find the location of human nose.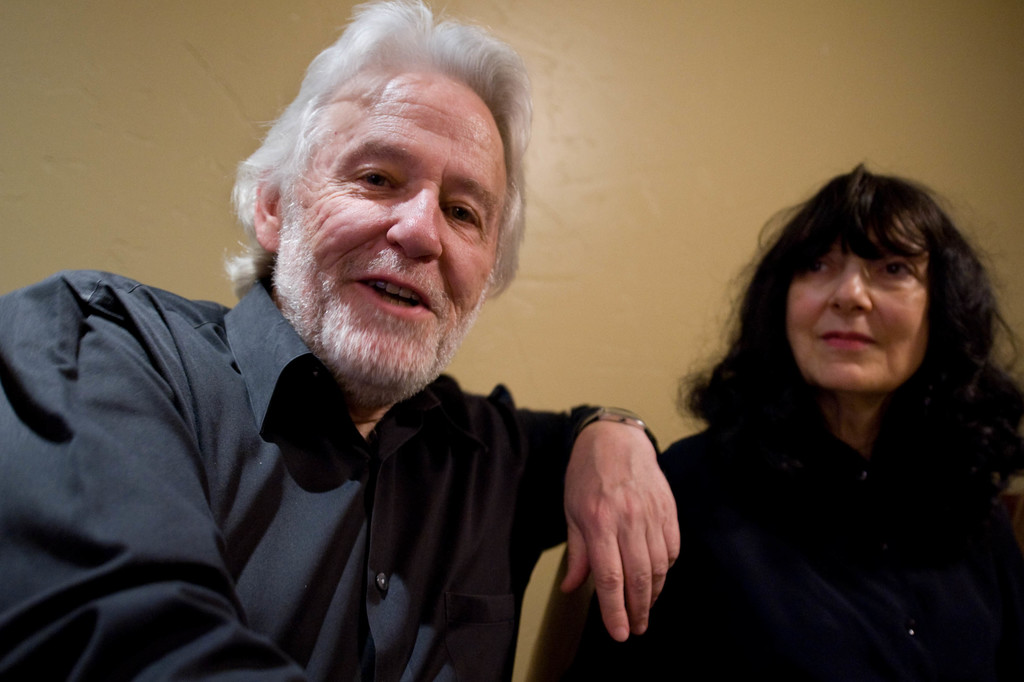
Location: rect(383, 180, 444, 257).
